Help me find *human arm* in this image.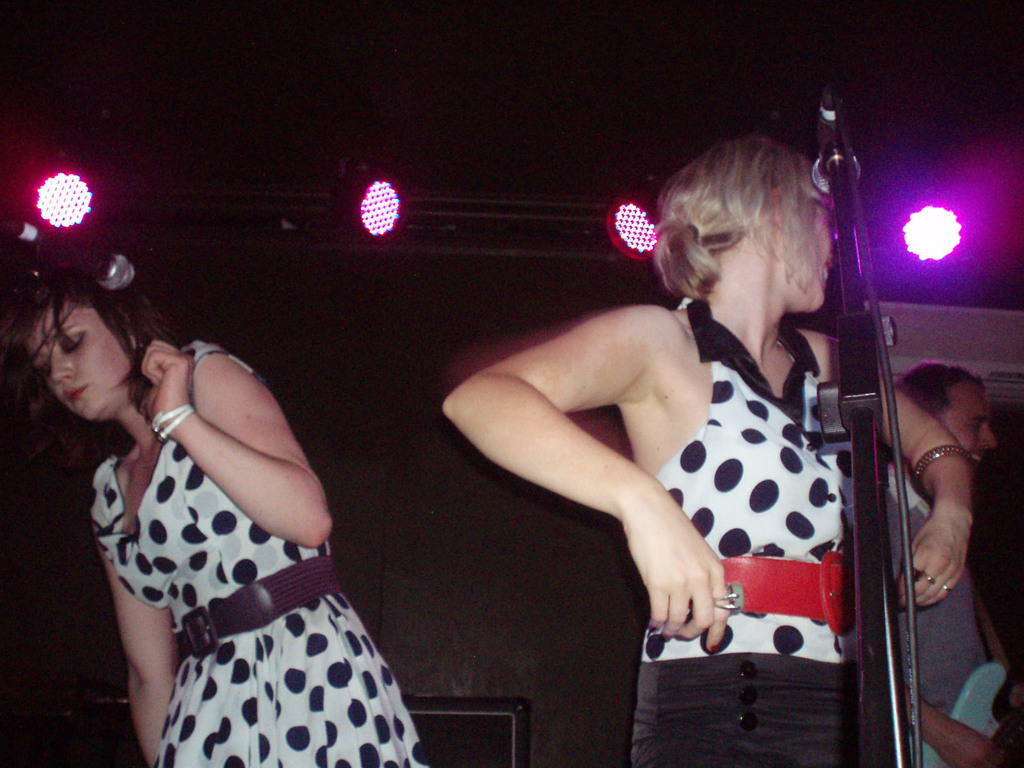
Found it: locate(904, 684, 1009, 767).
